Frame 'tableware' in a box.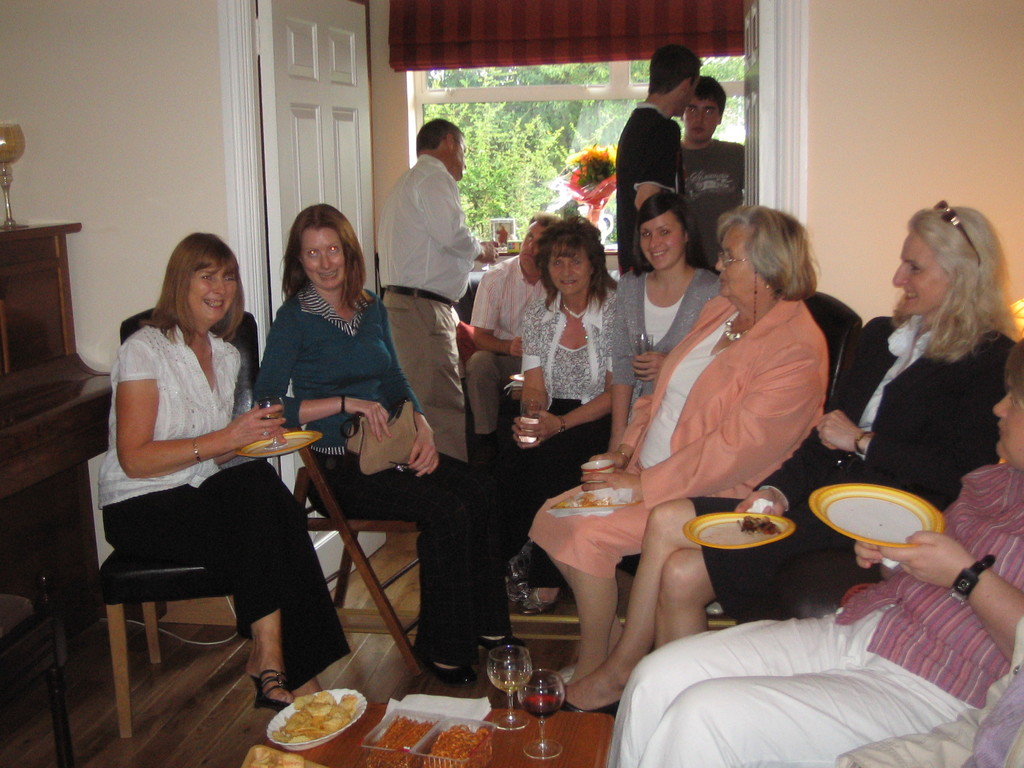
(678, 509, 800, 553).
